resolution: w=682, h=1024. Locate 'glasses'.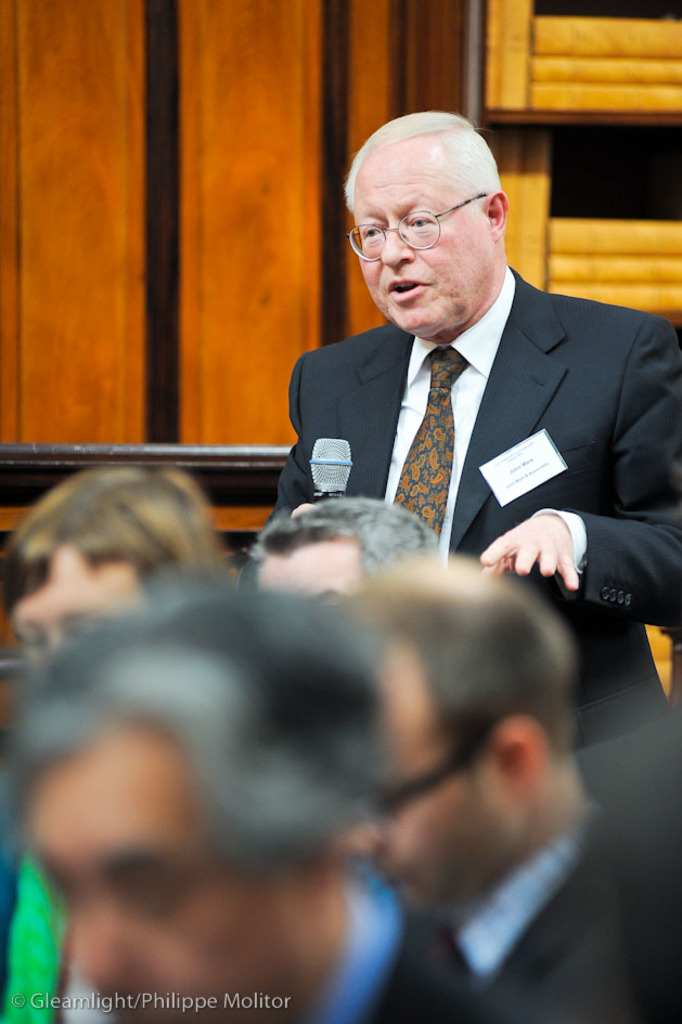
345/184/494/273.
